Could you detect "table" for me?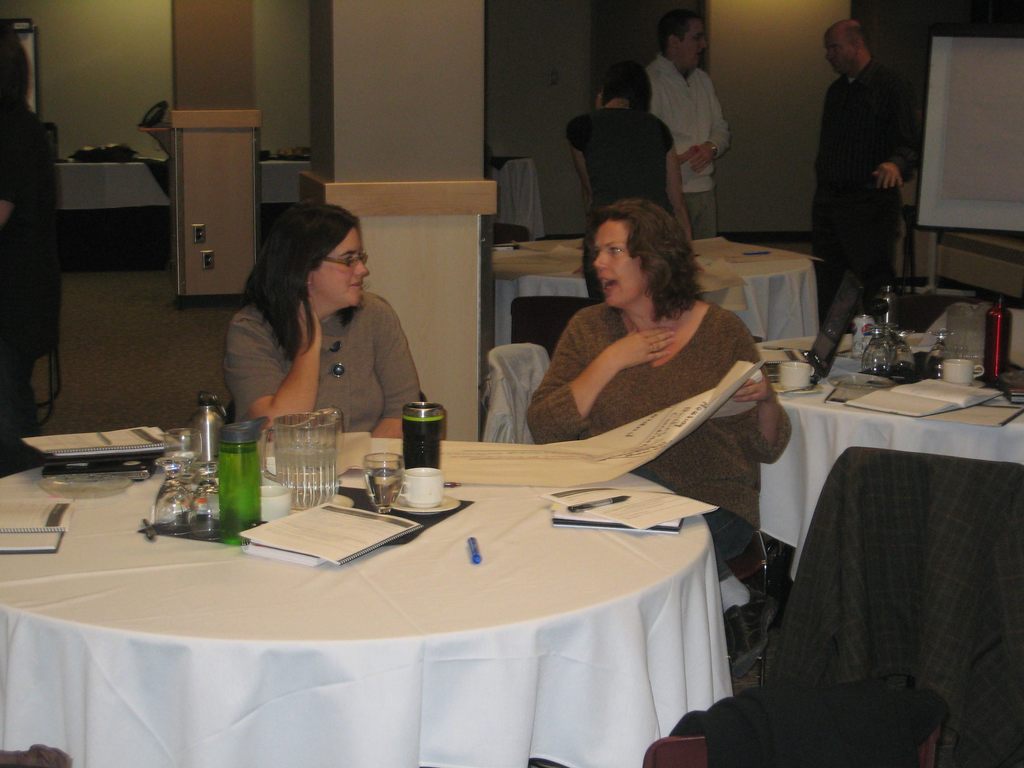
Detection result: 753 332 1021 581.
